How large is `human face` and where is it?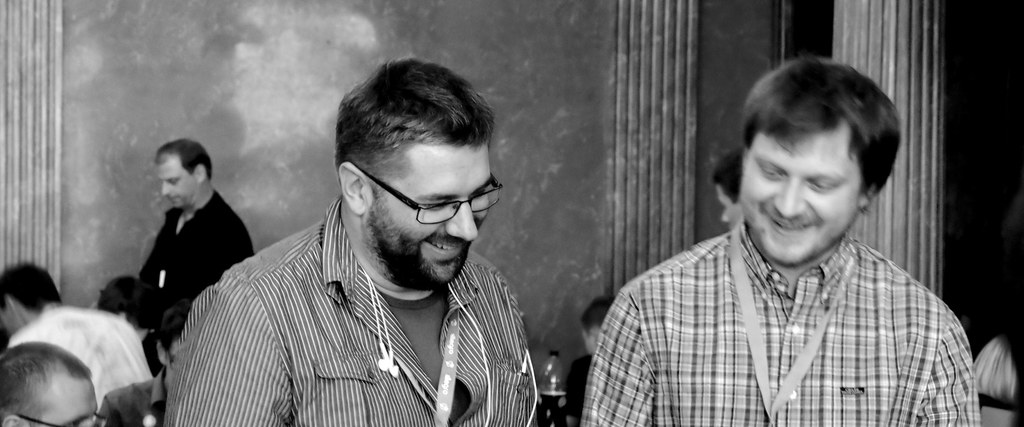
Bounding box: 159,156,194,208.
